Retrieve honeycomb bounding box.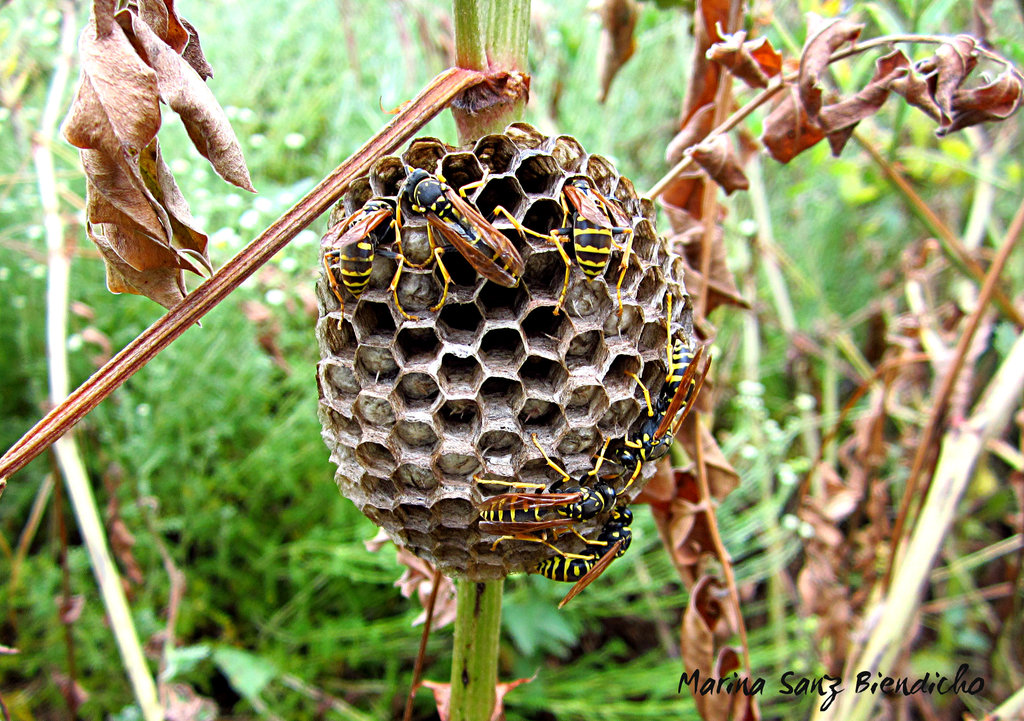
Bounding box: 319, 135, 703, 579.
